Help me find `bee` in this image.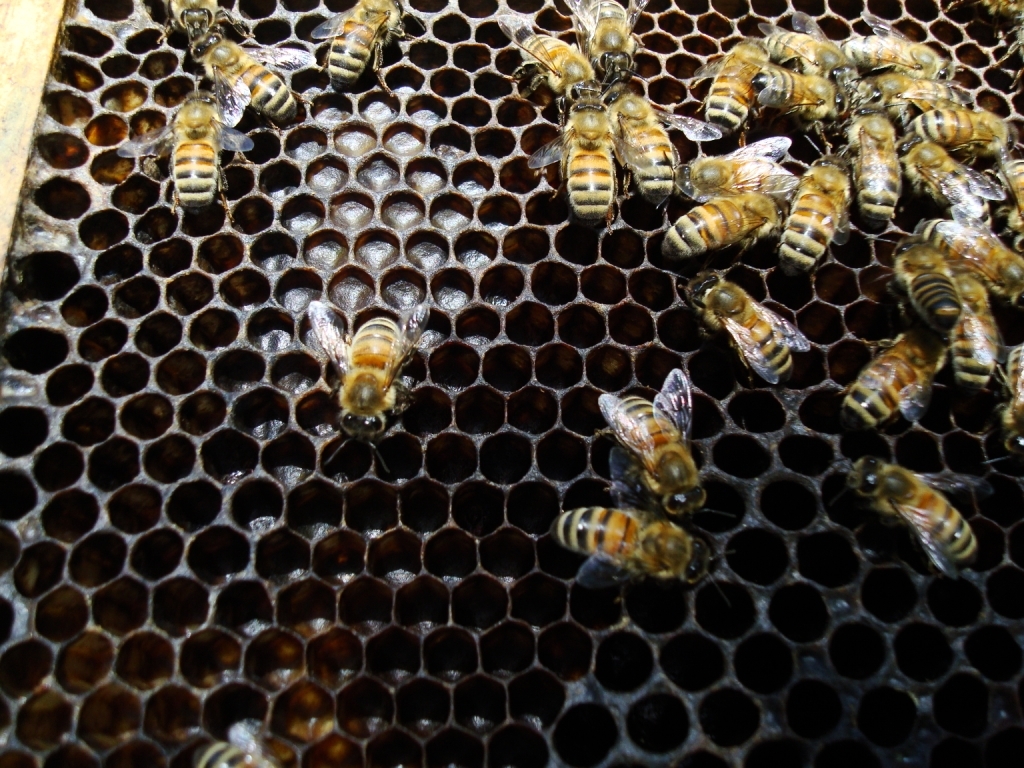
Found it: [934, 262, 994, 399].
